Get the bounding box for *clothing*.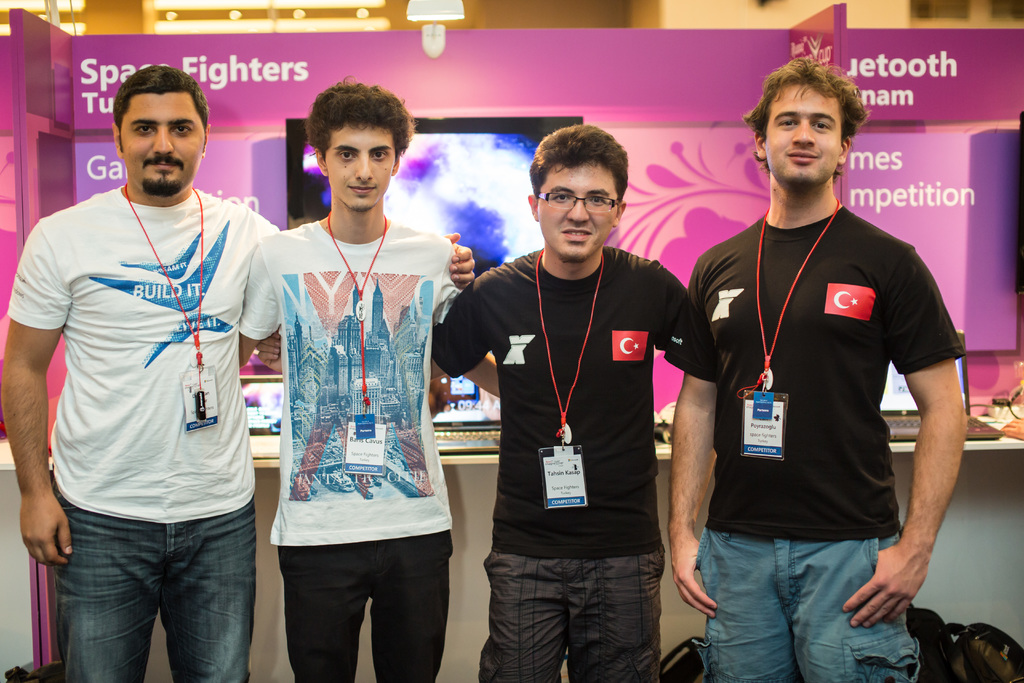
detection(434, 243, 684, 682).
